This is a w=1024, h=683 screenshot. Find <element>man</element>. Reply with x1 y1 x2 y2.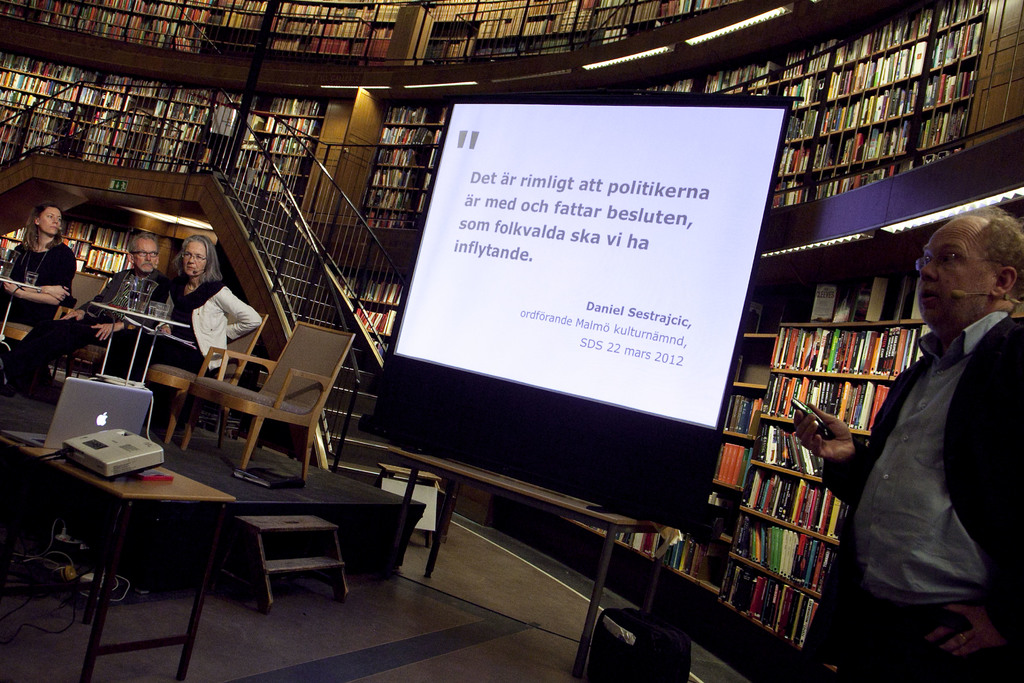
3 235 172 403.
